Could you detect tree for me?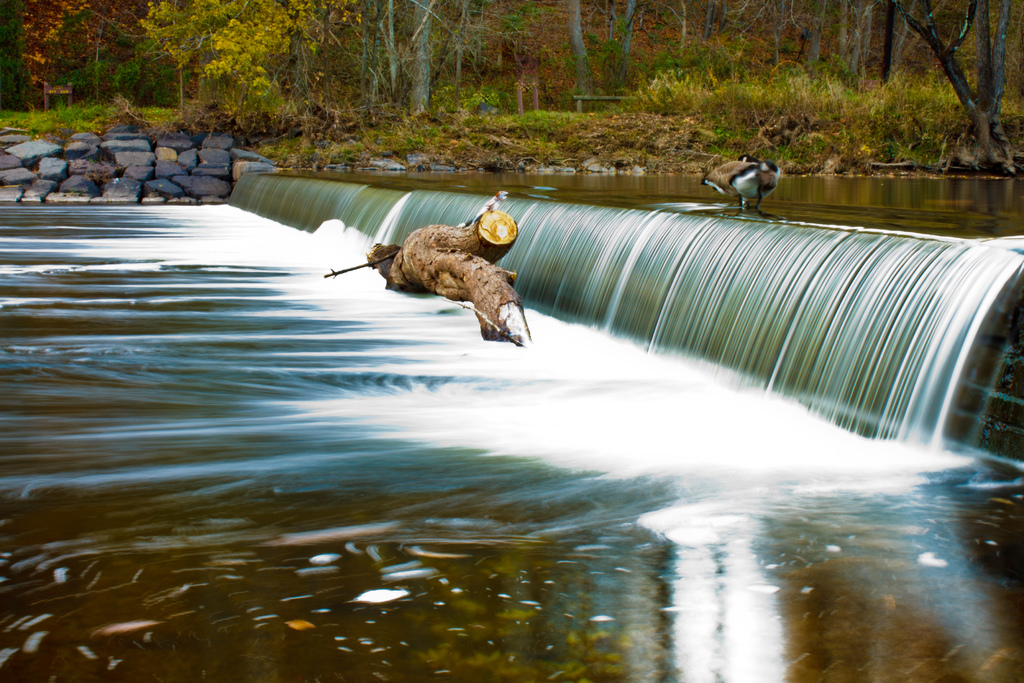
Detection result: bbox=(869, 0, 1014, 151).
